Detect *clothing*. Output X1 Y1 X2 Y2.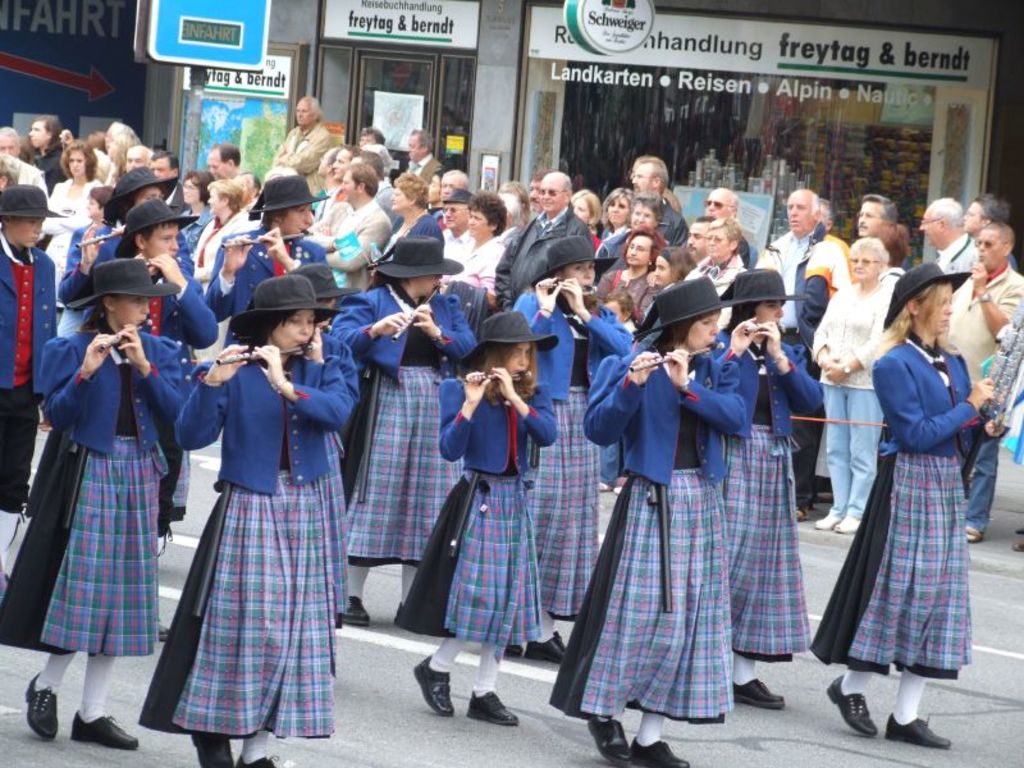
271 122 335 197.
